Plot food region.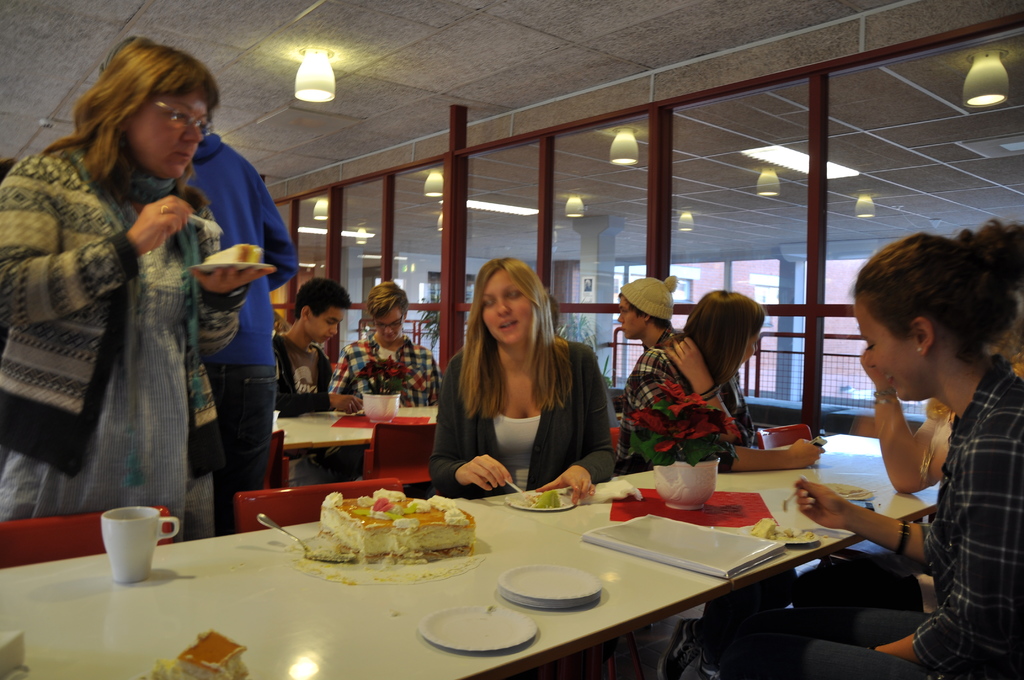
Plotted at [522, 487, 571, 506].
